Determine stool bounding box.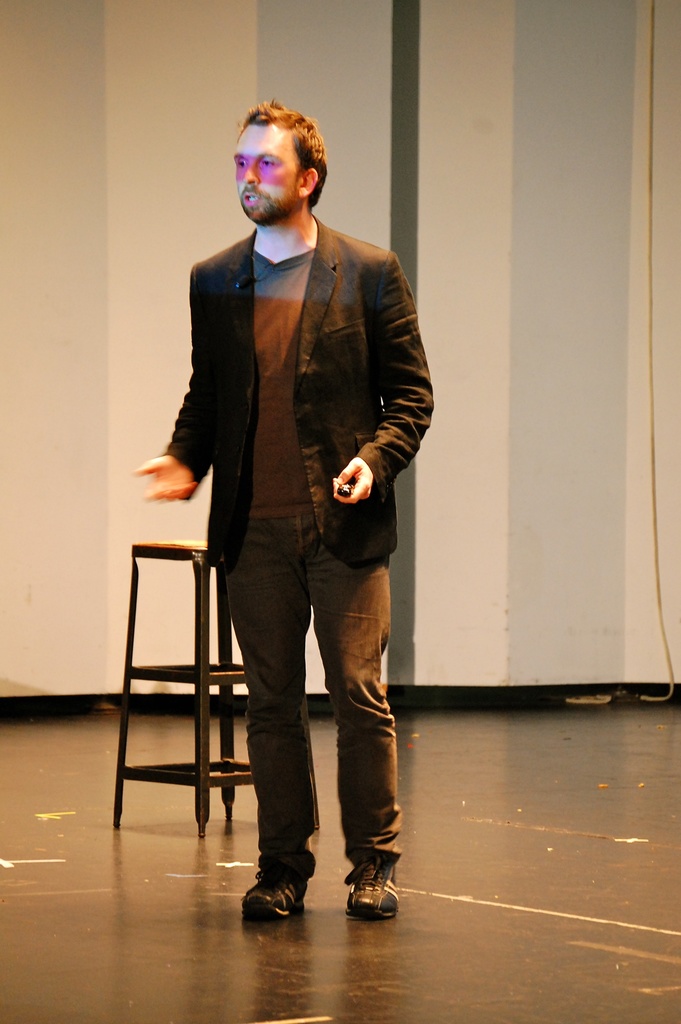
Determined: bbox=[116, 540, 247, 840].
